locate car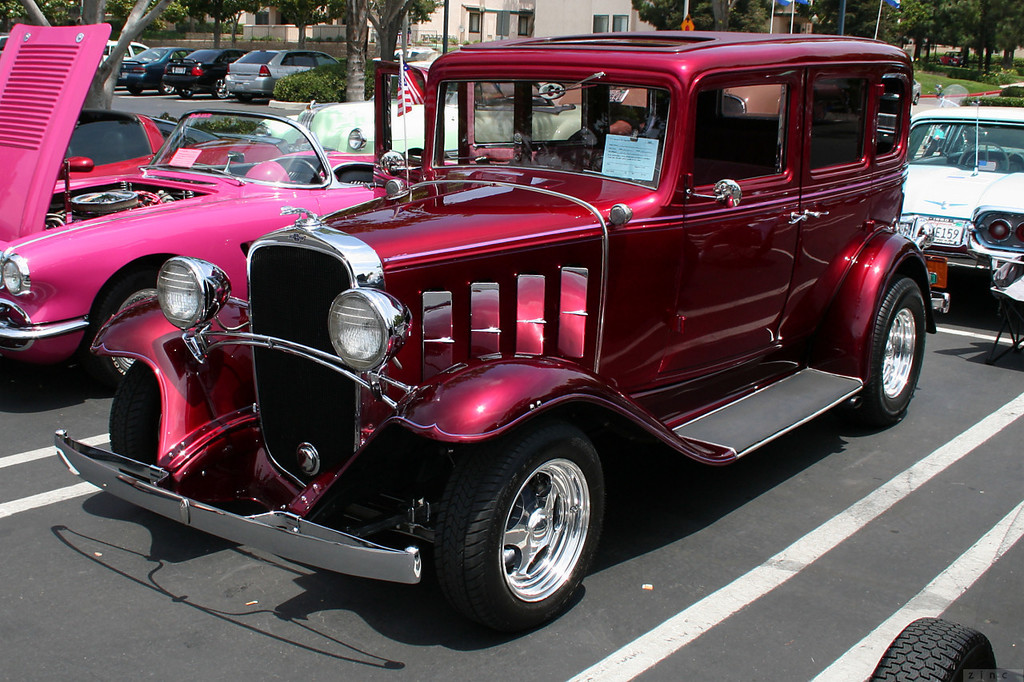
<region>224, 44, 352, 104</region>
